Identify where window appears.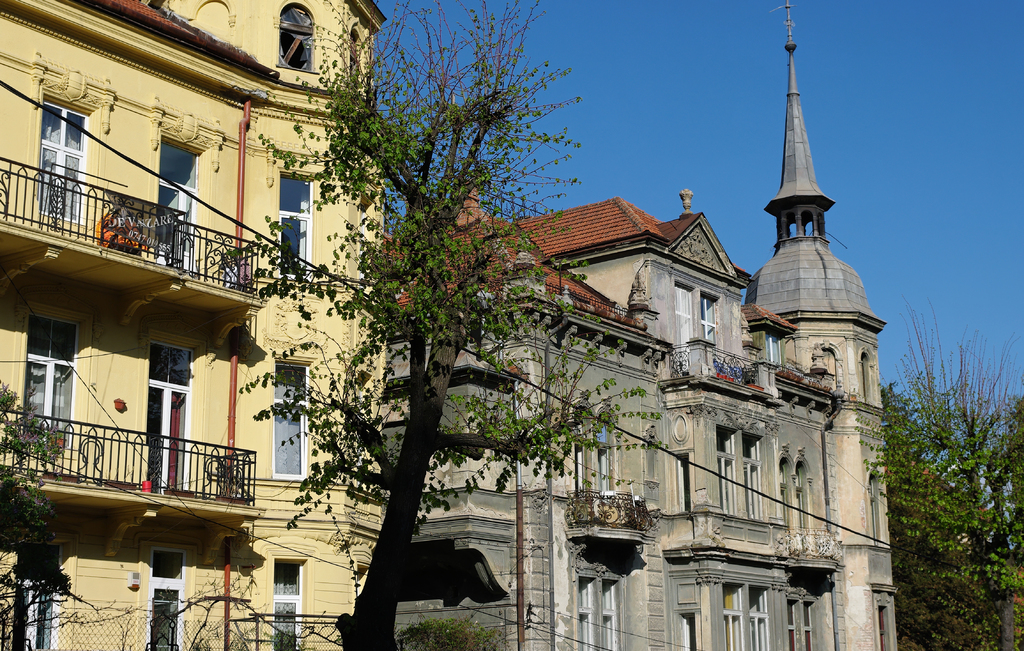
Appears at (x1=783, y1=452, x2=818, y2=540).
